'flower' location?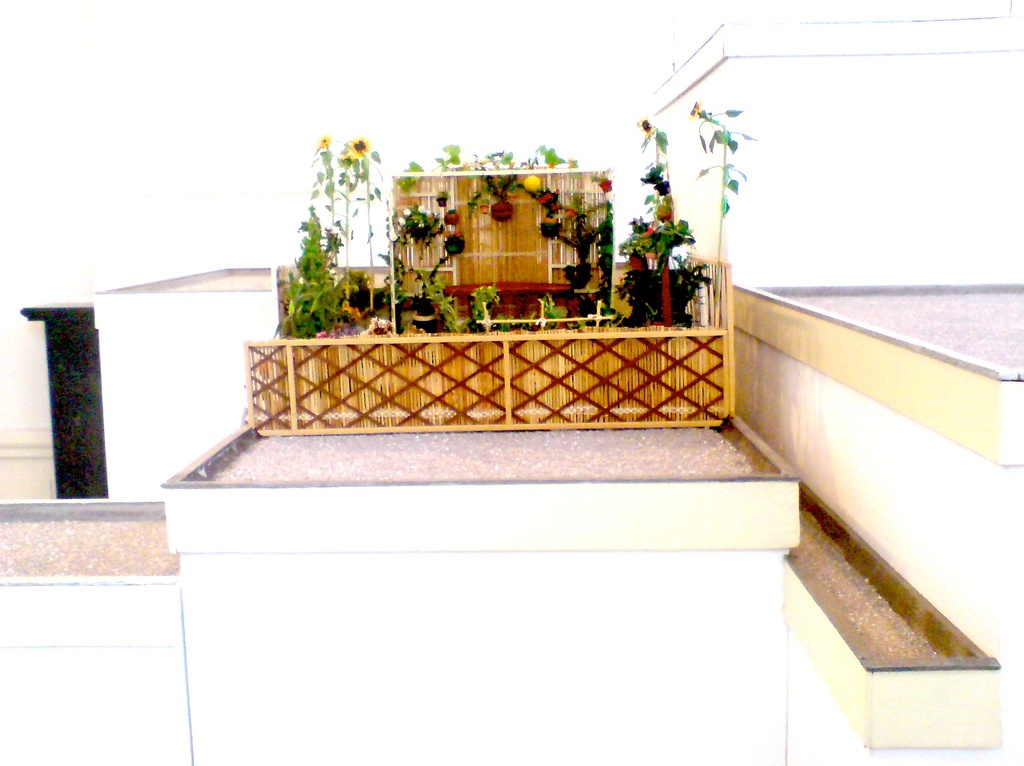
<region>689, 99, 701, 120</region>
